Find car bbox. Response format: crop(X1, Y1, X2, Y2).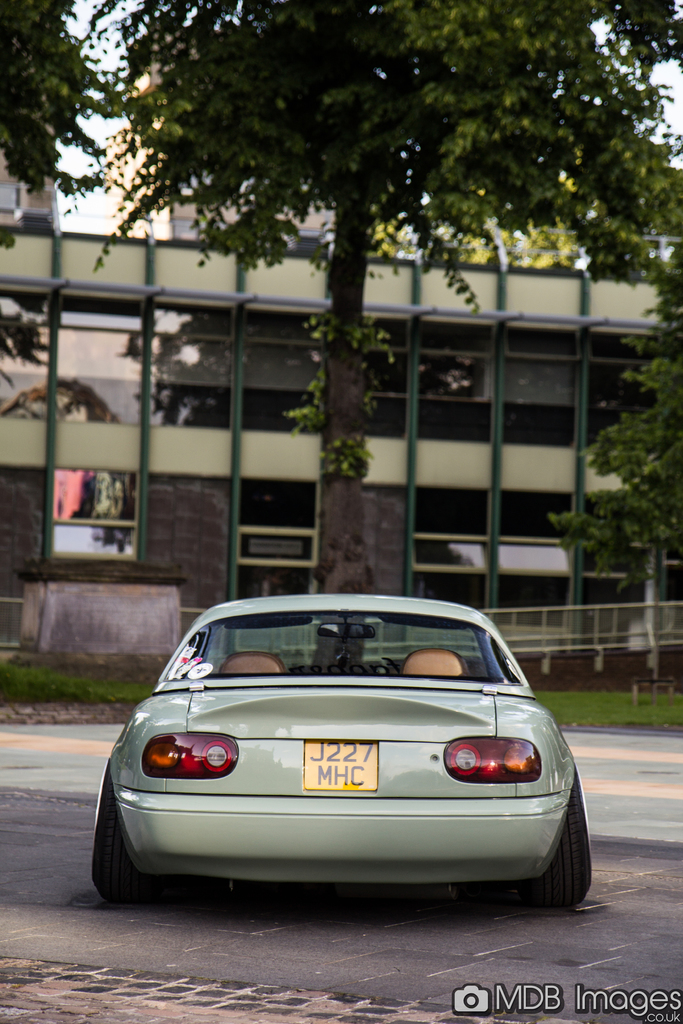
crop(92, 585, 591, 914).
